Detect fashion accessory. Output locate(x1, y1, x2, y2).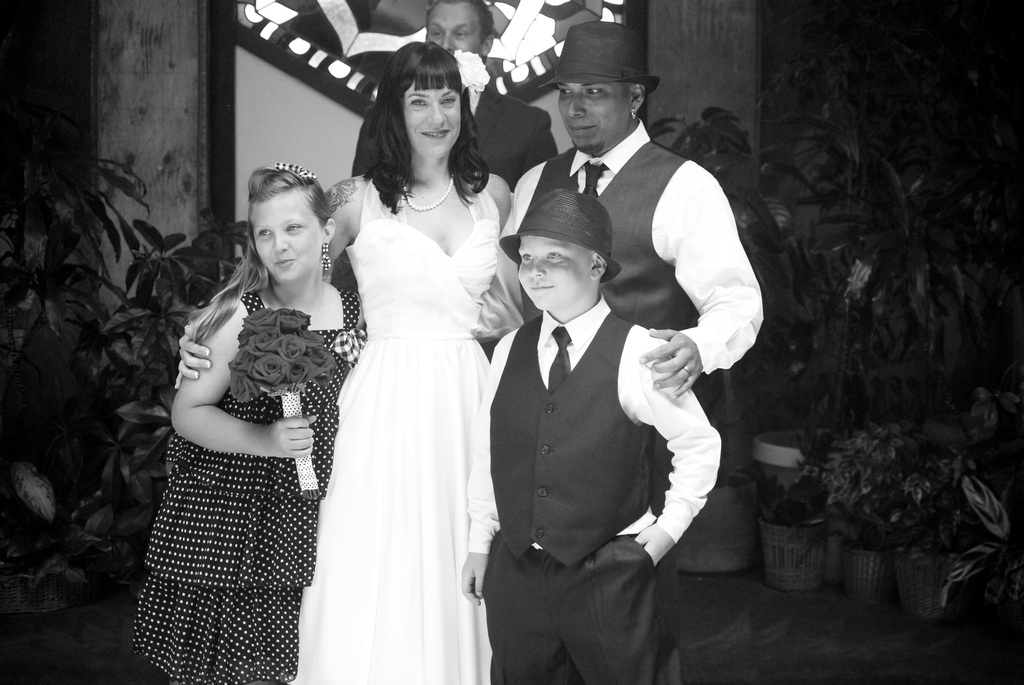
locate(544, 324, 573, 396).
